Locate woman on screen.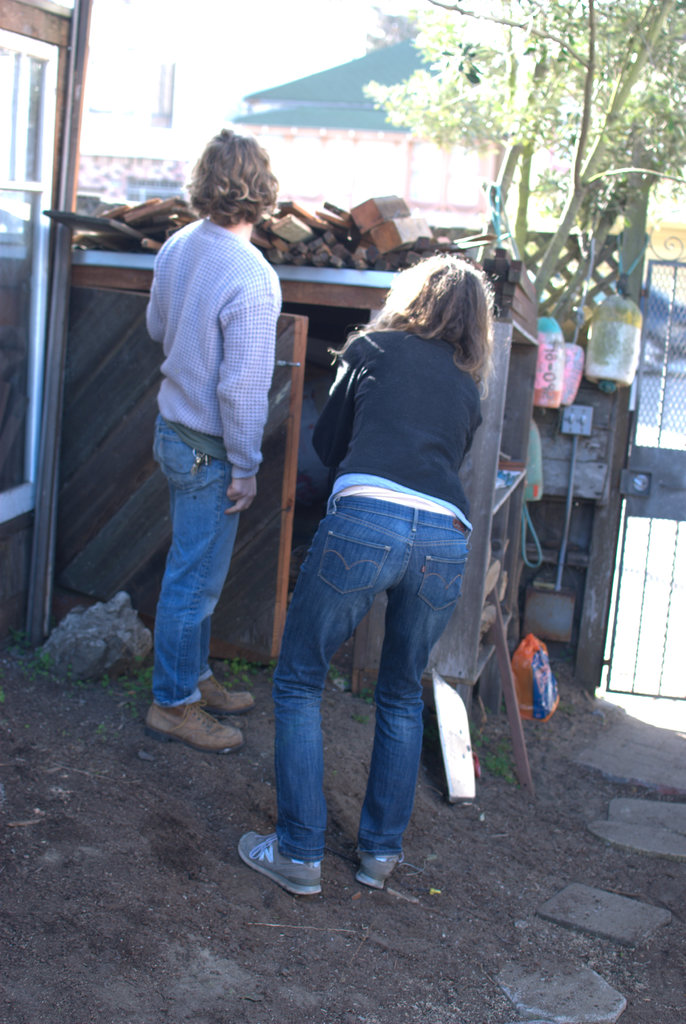
On screen at {"x1": 143, "y1": 120, "x2": 283, "y2": 755}.
